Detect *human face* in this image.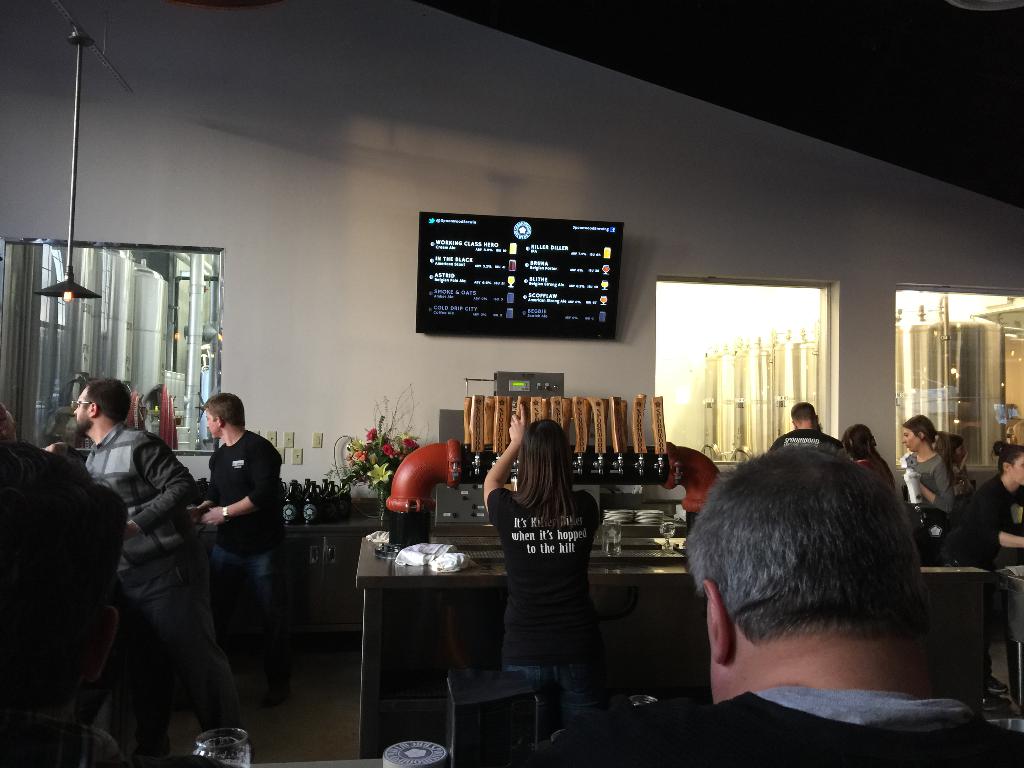
Detection: crop(71, 388, 87, 433).
